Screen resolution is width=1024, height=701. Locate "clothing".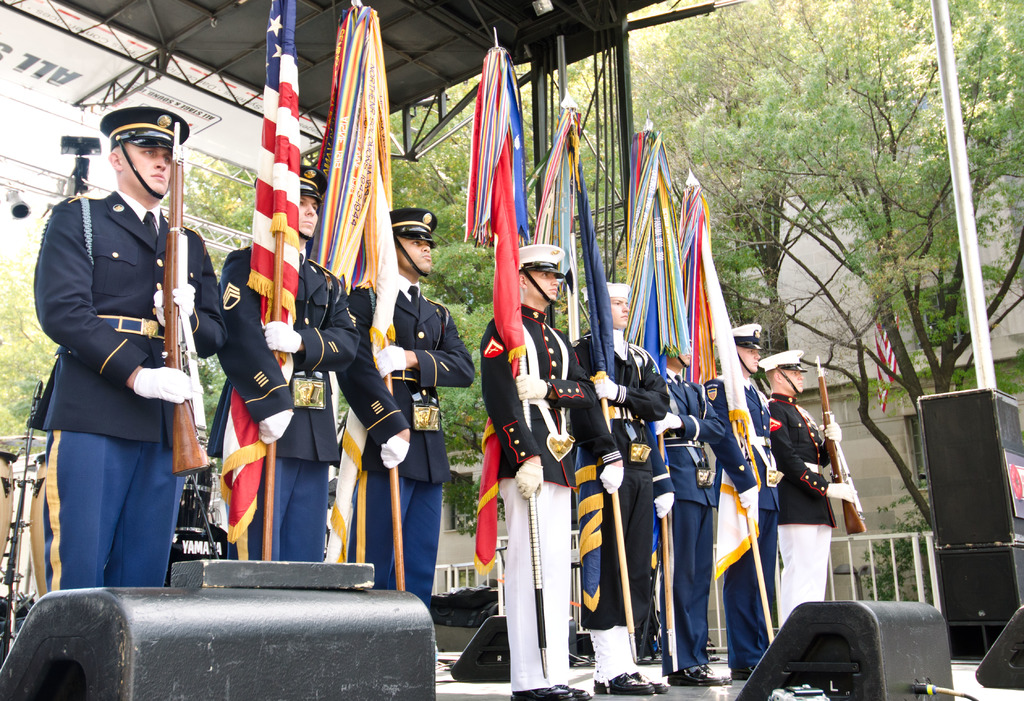
detection(768, 388, 836, 622).
